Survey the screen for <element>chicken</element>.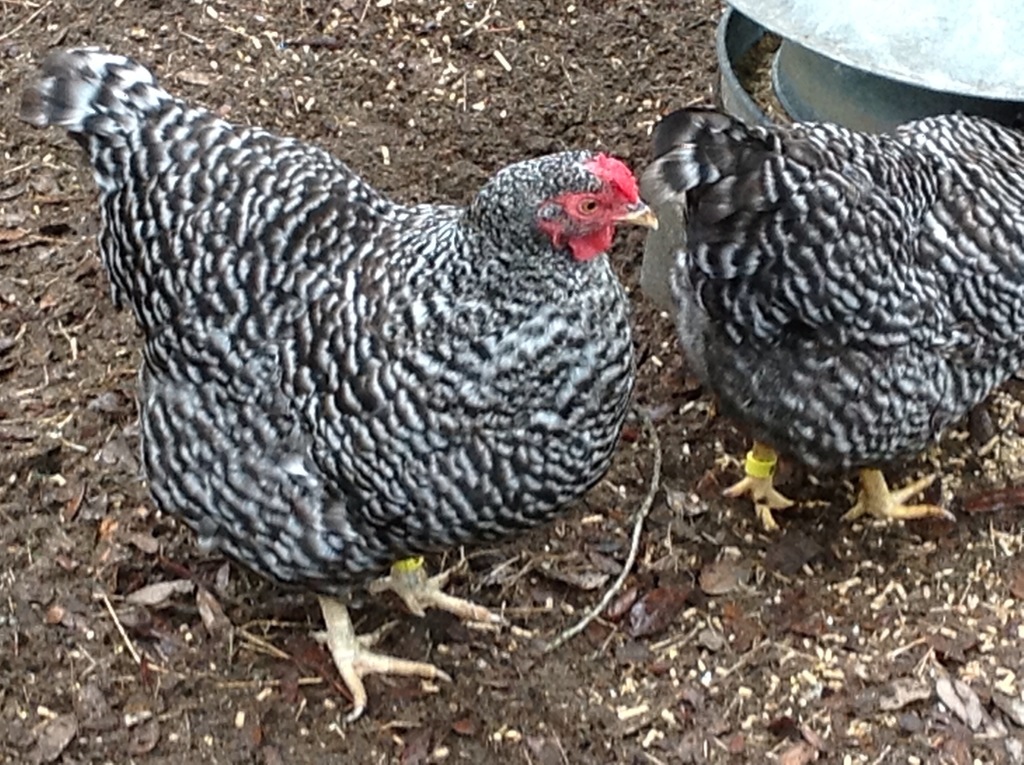
Survey found: x1=627, y1=107, x2=1023, y2=543.
